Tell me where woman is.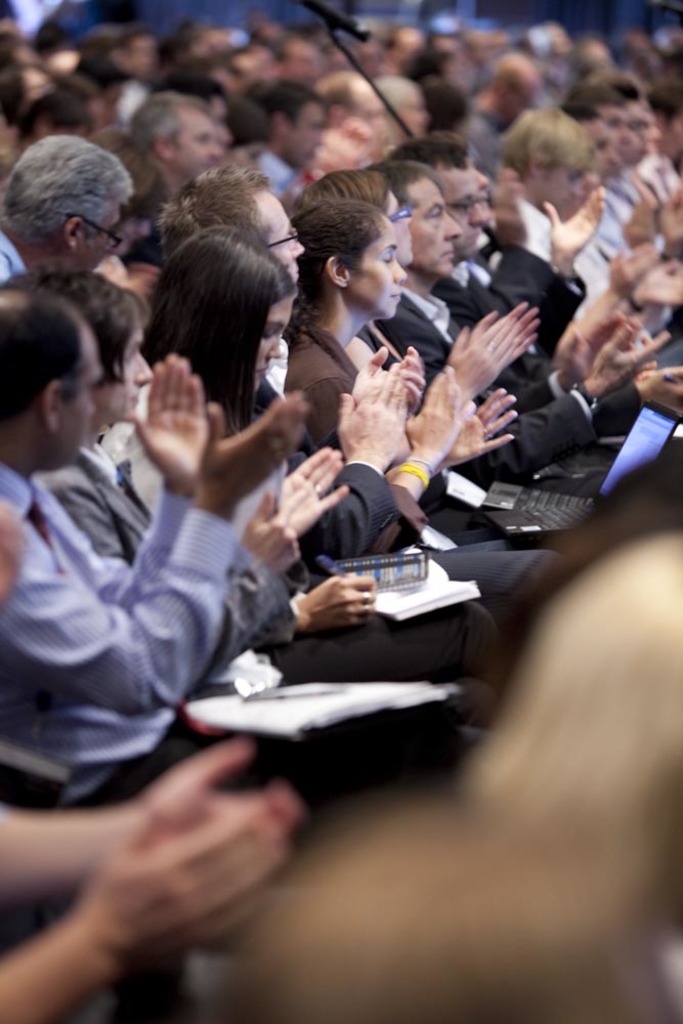
woman is at {"left": 0, "top": 274, "right": 349, "bottom": 640}.
